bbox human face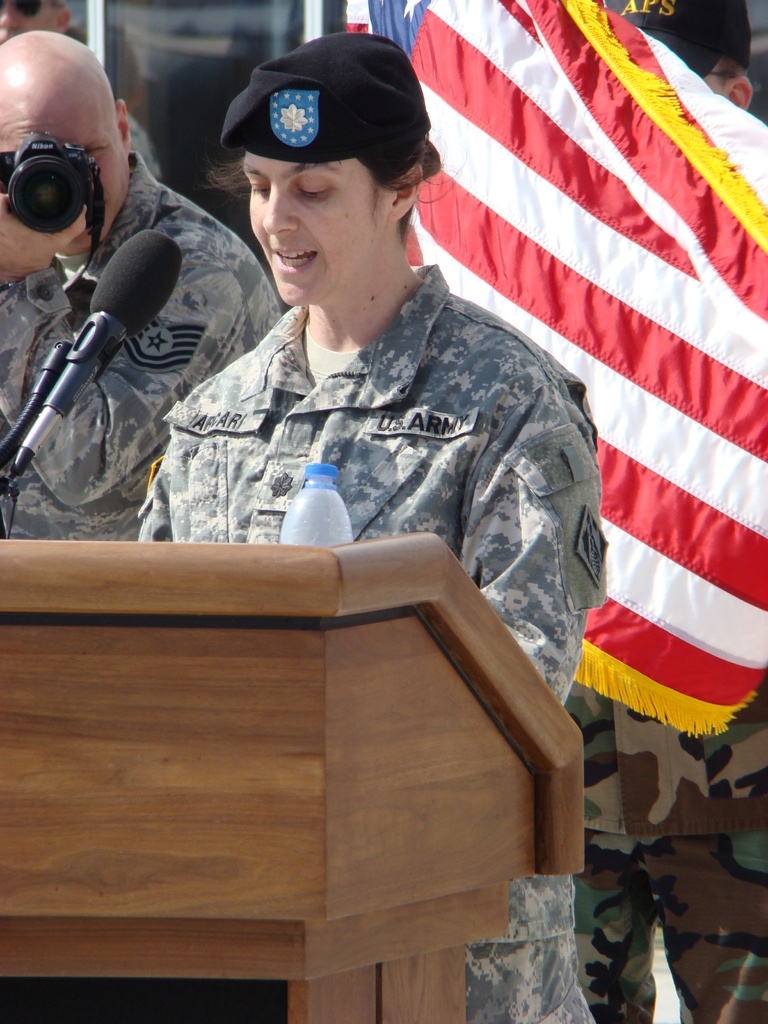
236:156:399:307
